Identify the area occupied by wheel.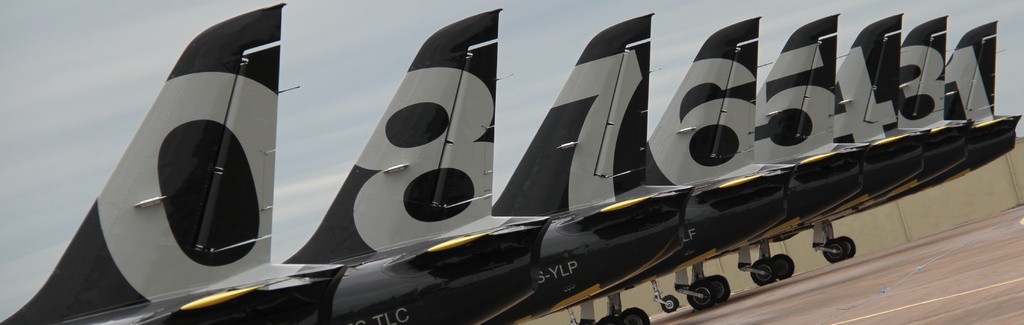
Area: {"left": 775, "top": 253, "right": 788, "bottom": 278}.
